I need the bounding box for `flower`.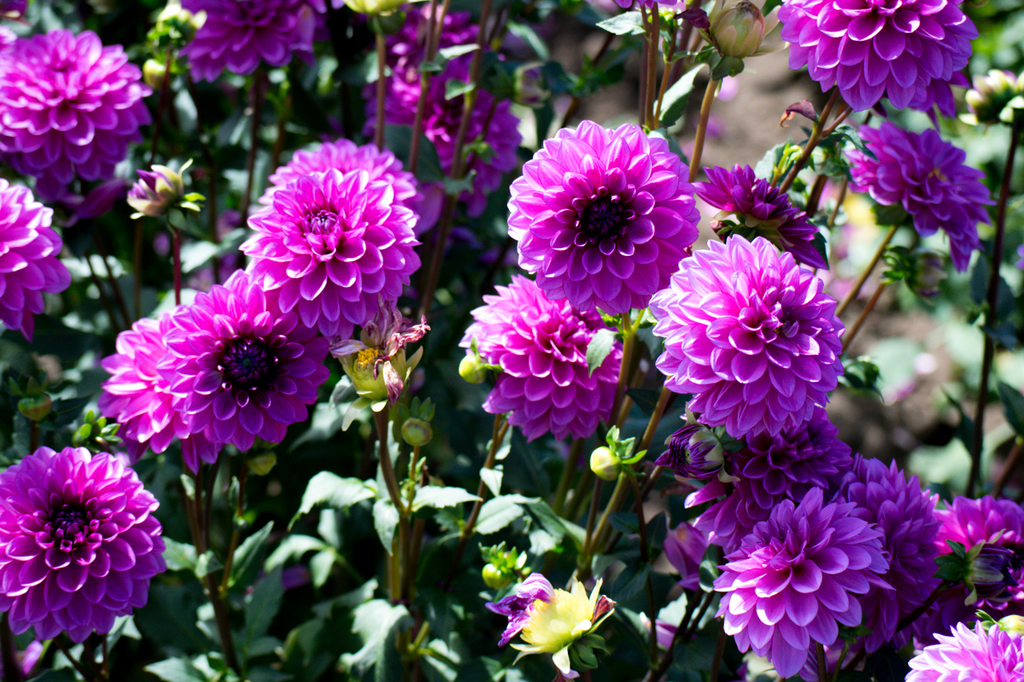
Here it is: (left=93, top=313, right=229, bottom=473).
